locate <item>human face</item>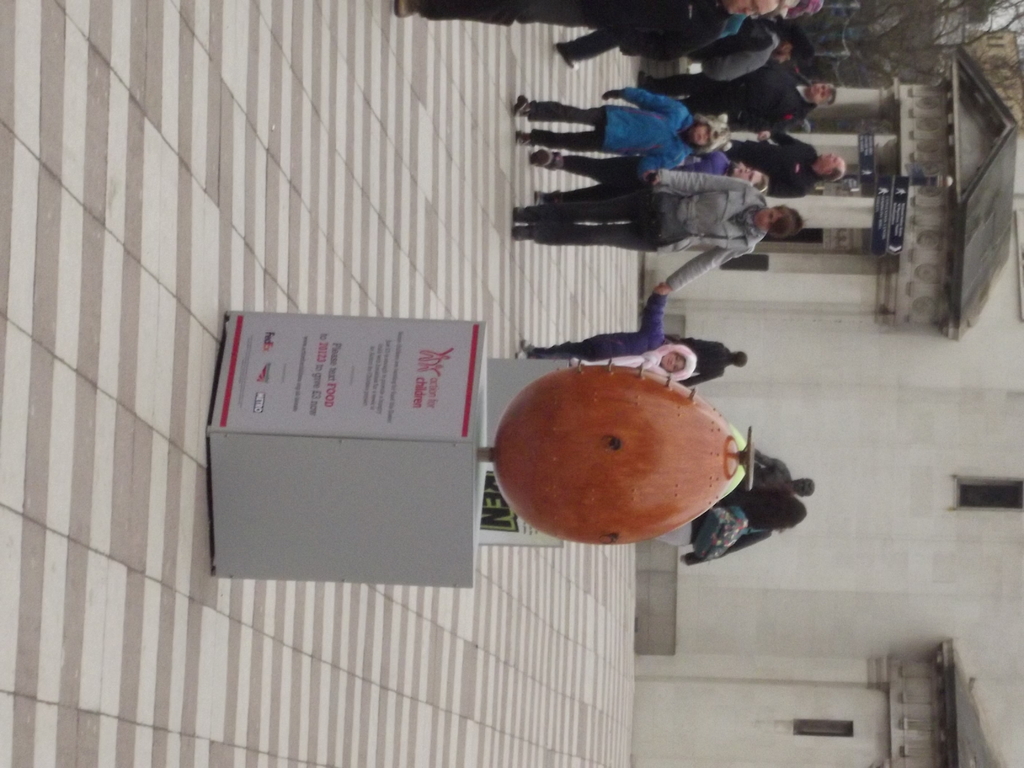
box(728, 0, 771, 28)
